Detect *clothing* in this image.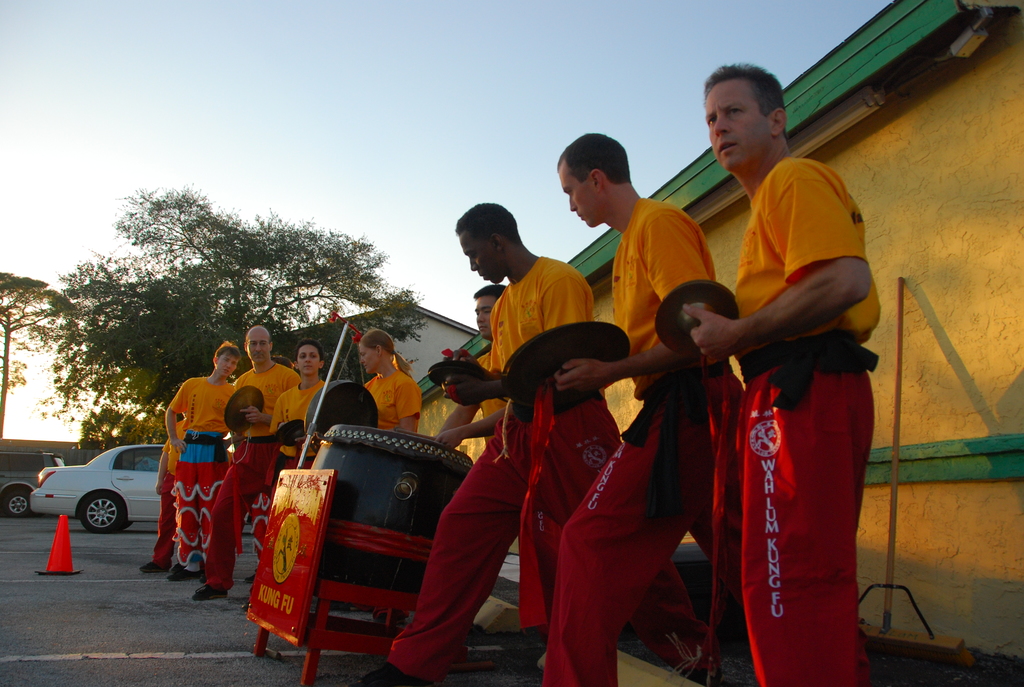
Detection: <bbox>372, 237, 593, 686</bbox>.
